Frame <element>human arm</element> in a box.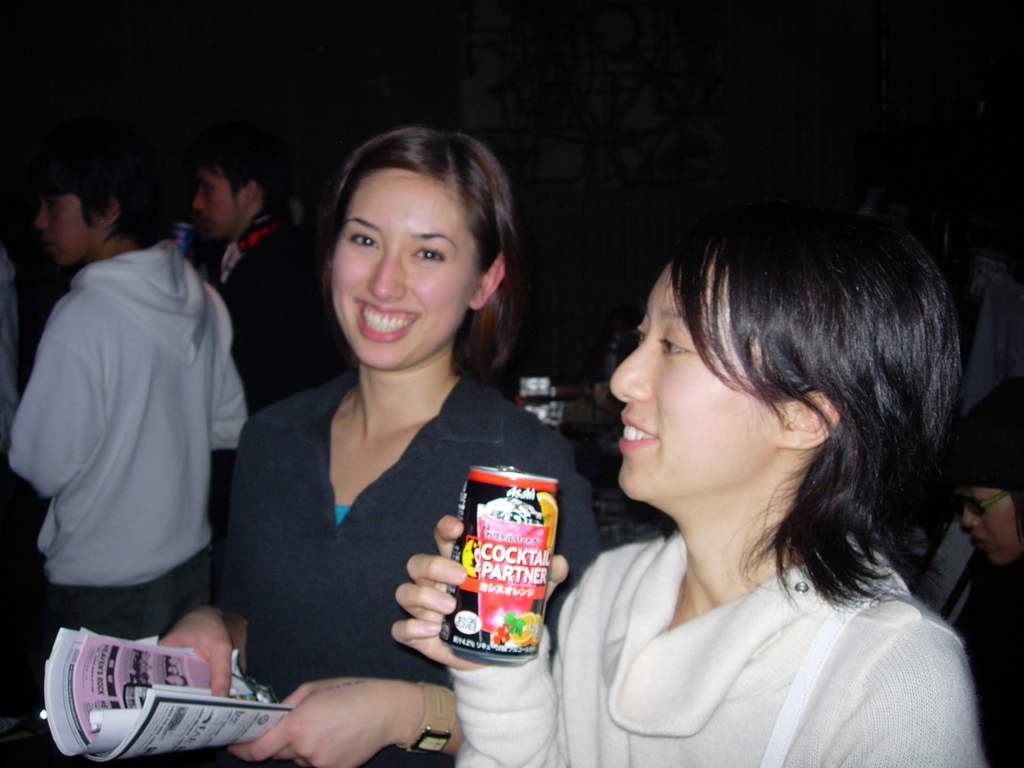
bbox(829, 614, 983, 767).
